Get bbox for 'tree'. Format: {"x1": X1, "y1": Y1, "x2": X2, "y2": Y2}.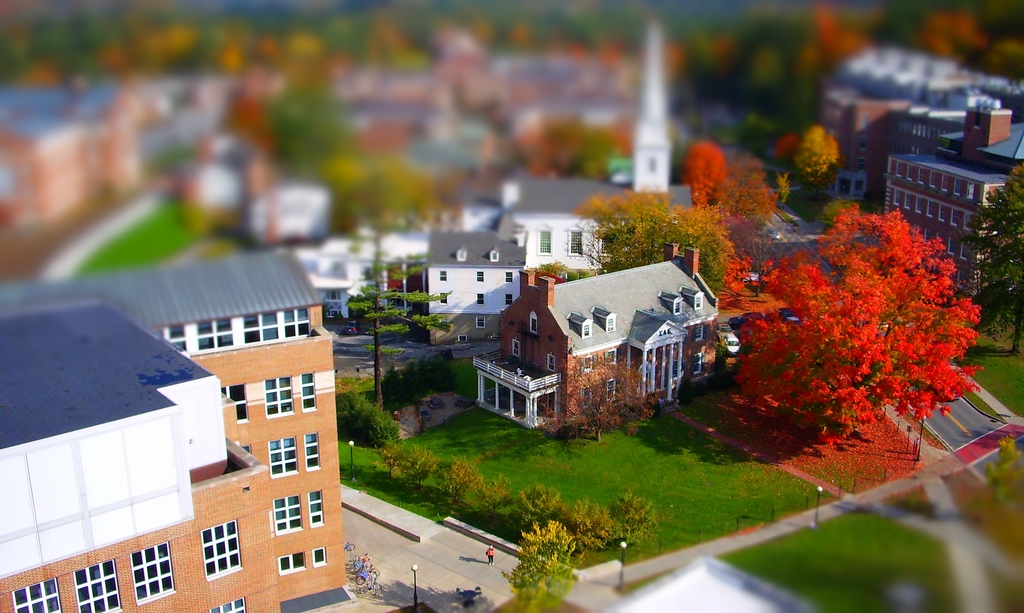
{"x1": 258, "y1": 69, "x2": 353, "y2": 209}.
